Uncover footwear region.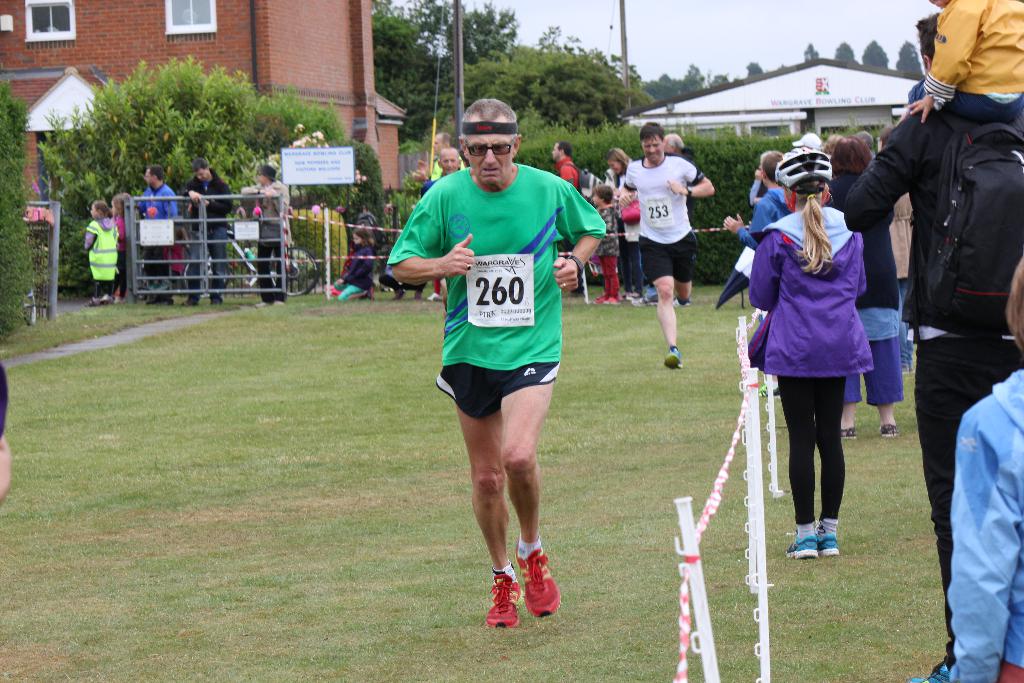
Uncovered: box=[389, 290, 402, 300].
